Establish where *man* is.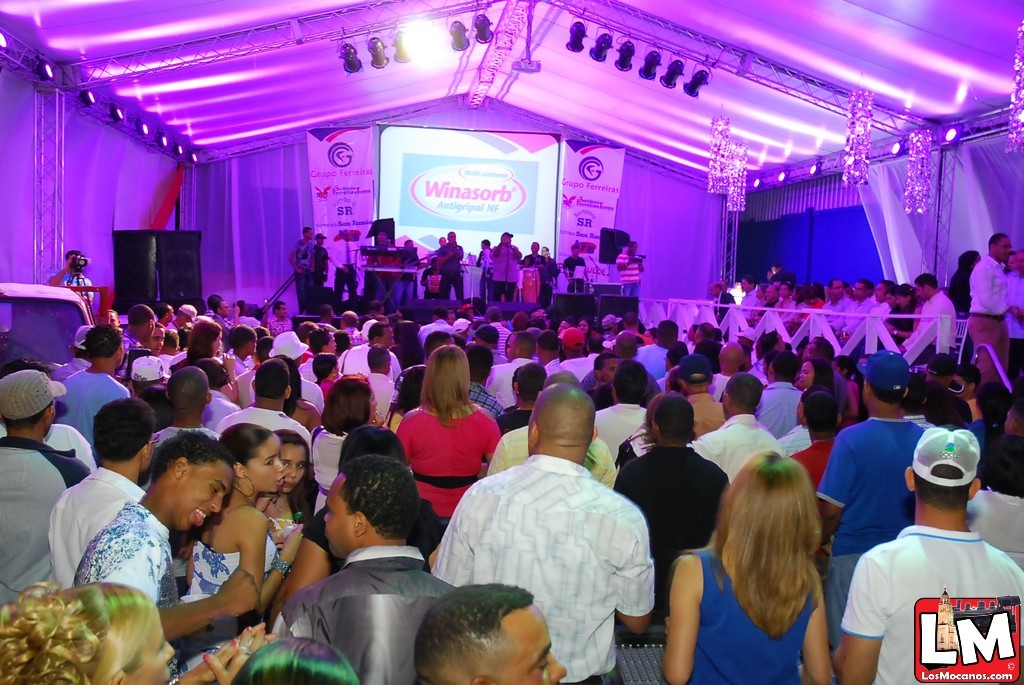
Established at {"left": 356, "top": 341, "right": 398, "bottom": 421}.
